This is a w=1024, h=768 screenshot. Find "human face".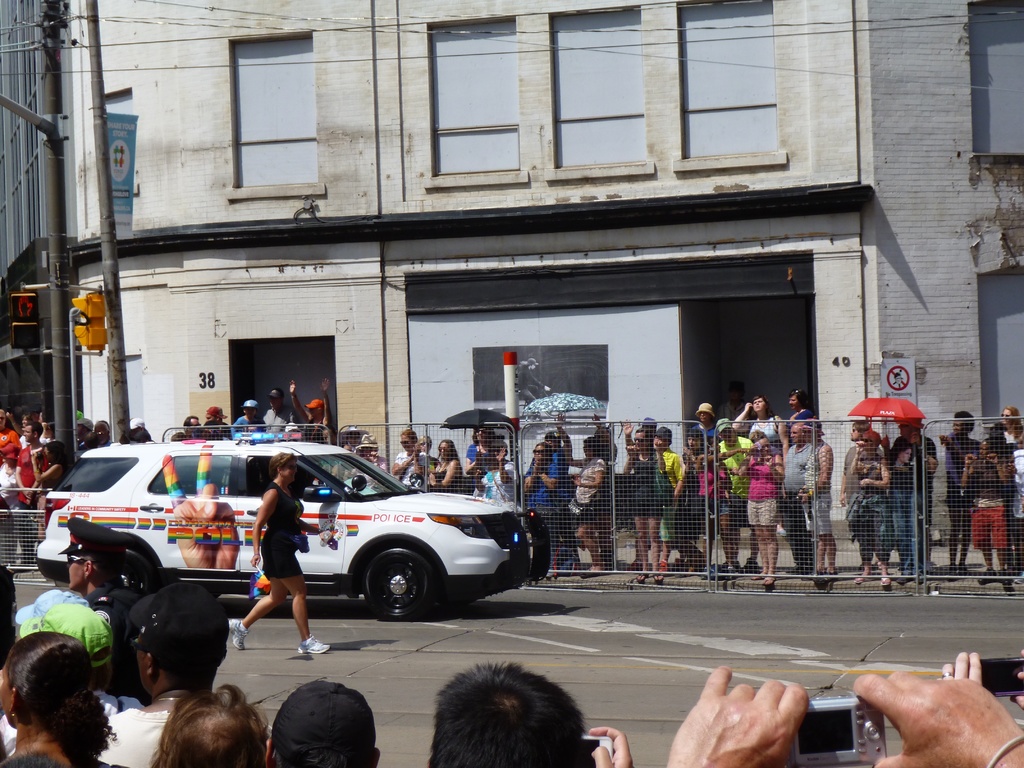
Bounding box: 954, 421, 962, 428.
